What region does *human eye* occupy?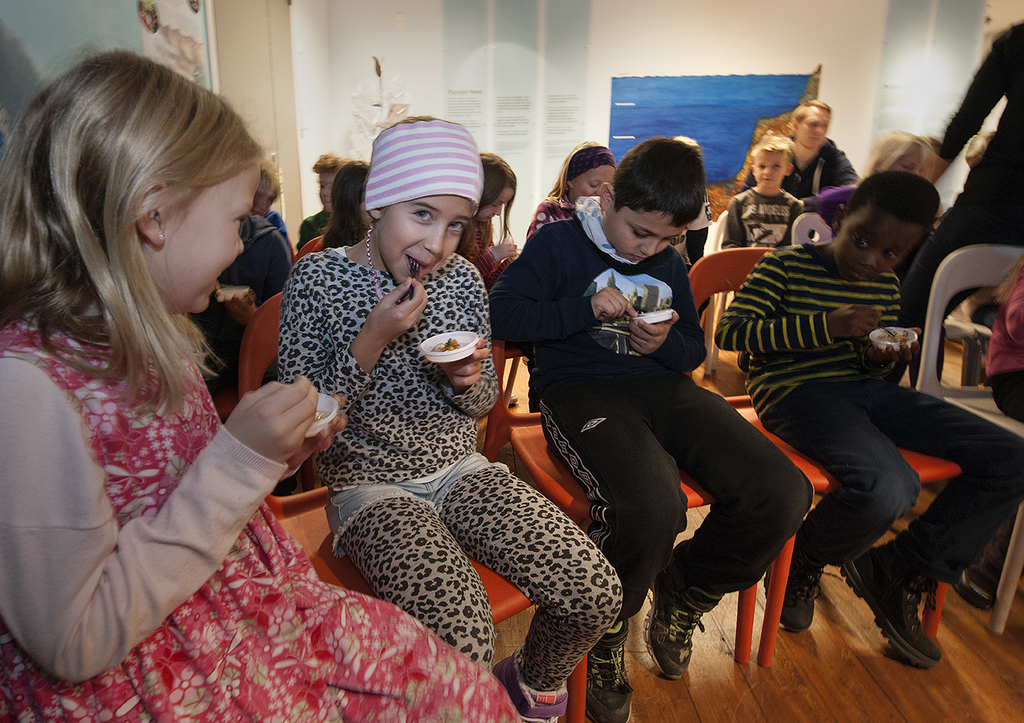
BBox(631, 228, 648, 239).
